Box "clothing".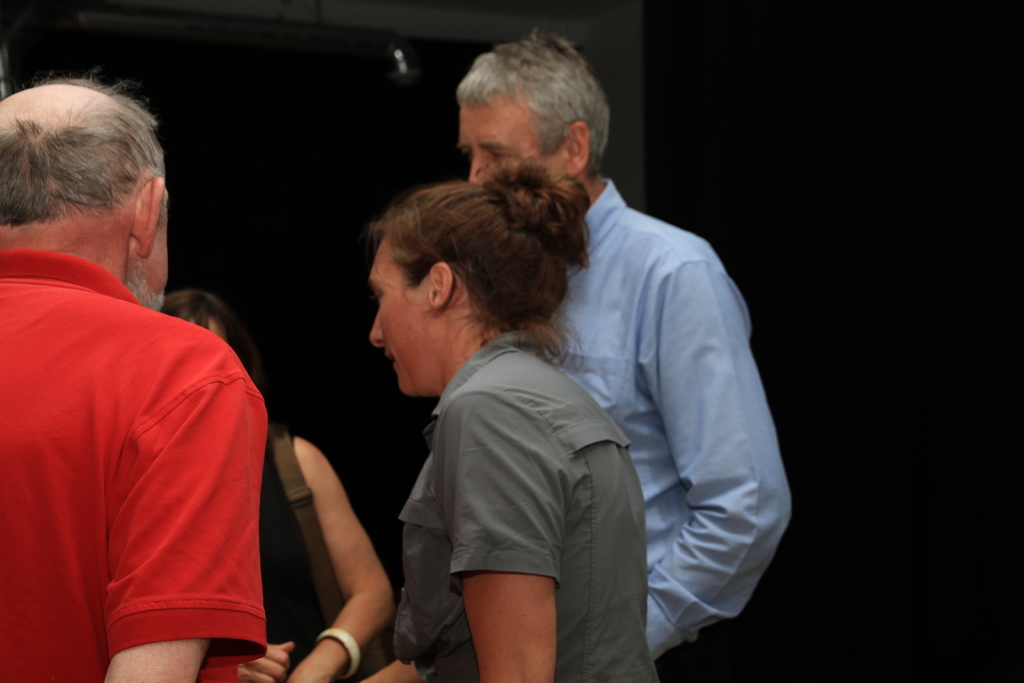
554, 185, 796, 661.
